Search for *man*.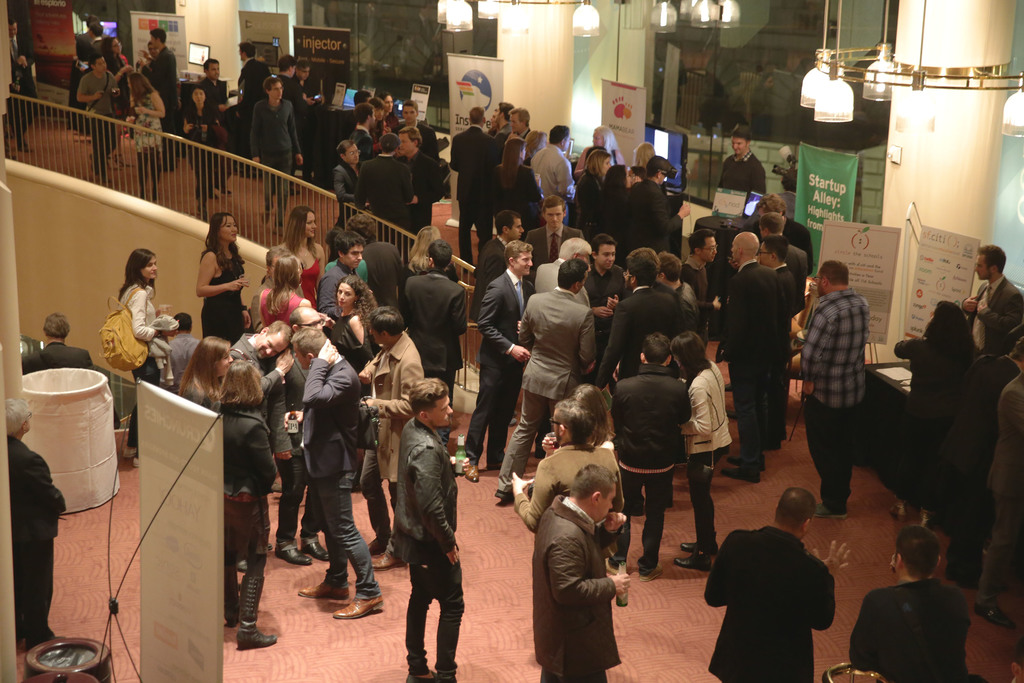
Found at box=[268, 304, 334, 561].
